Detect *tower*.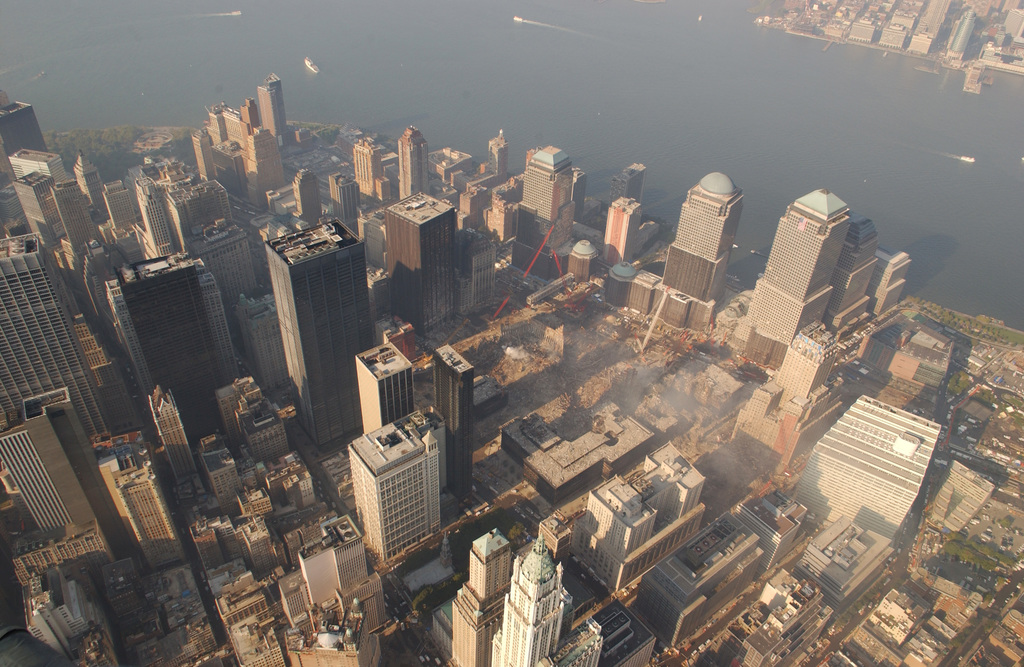
Detected at box=[500, 537, 566, 666].
